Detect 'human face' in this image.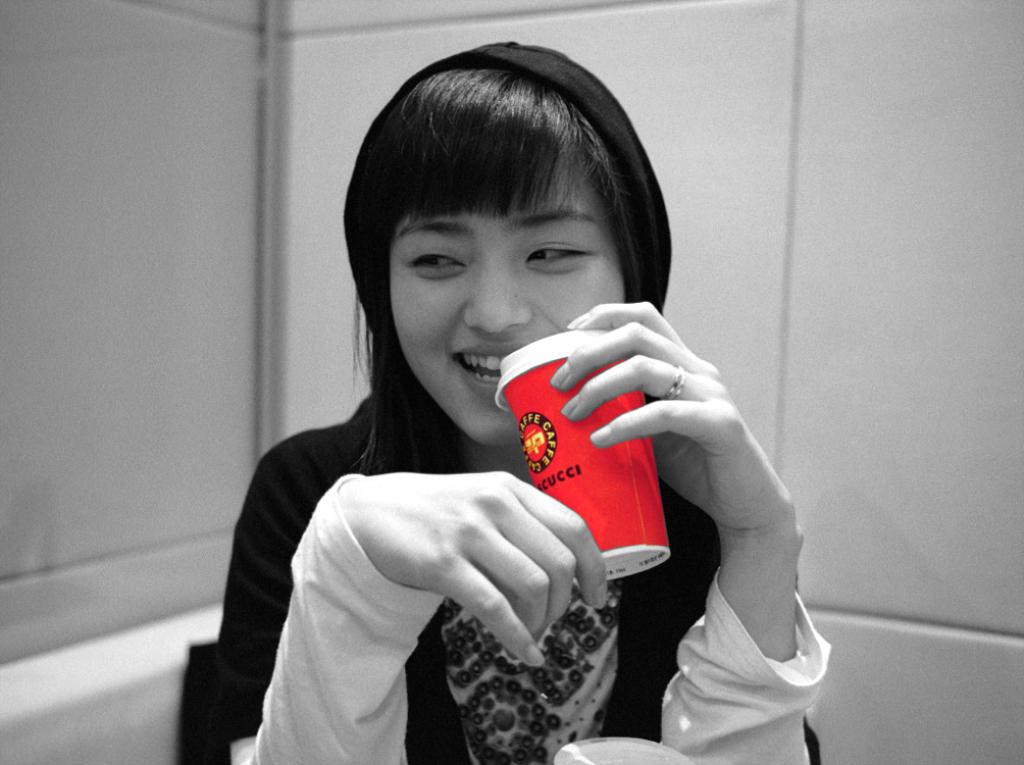
Detection: 390,159,630,449.
